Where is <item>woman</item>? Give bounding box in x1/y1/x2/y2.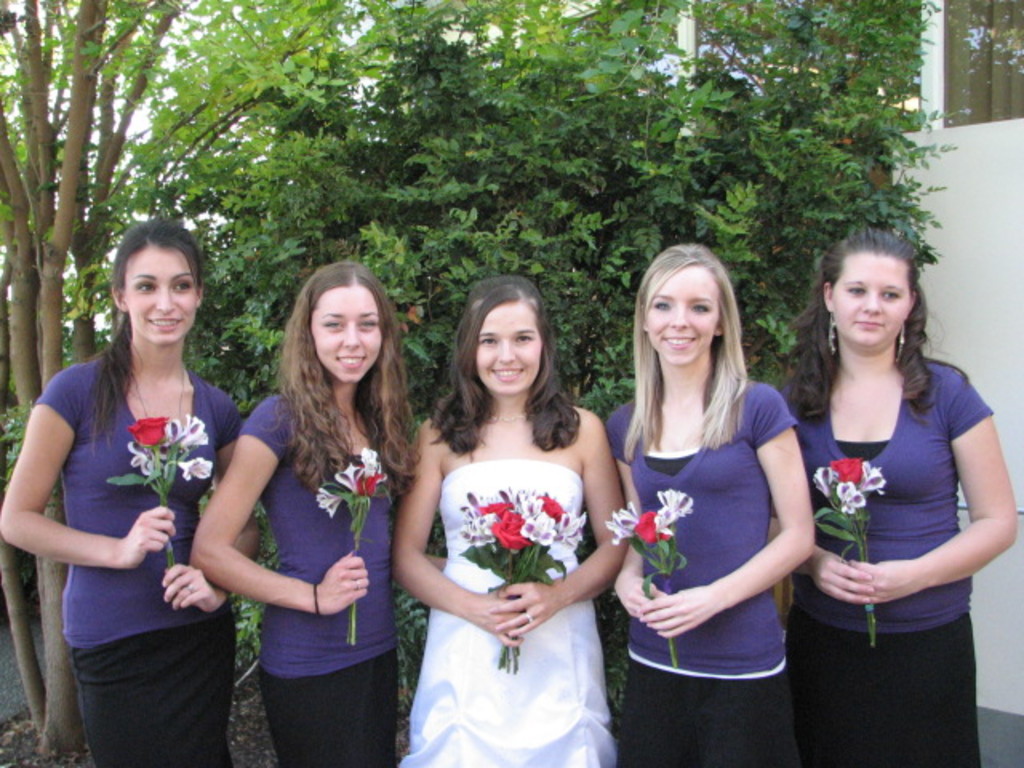
0/222/259/766.
